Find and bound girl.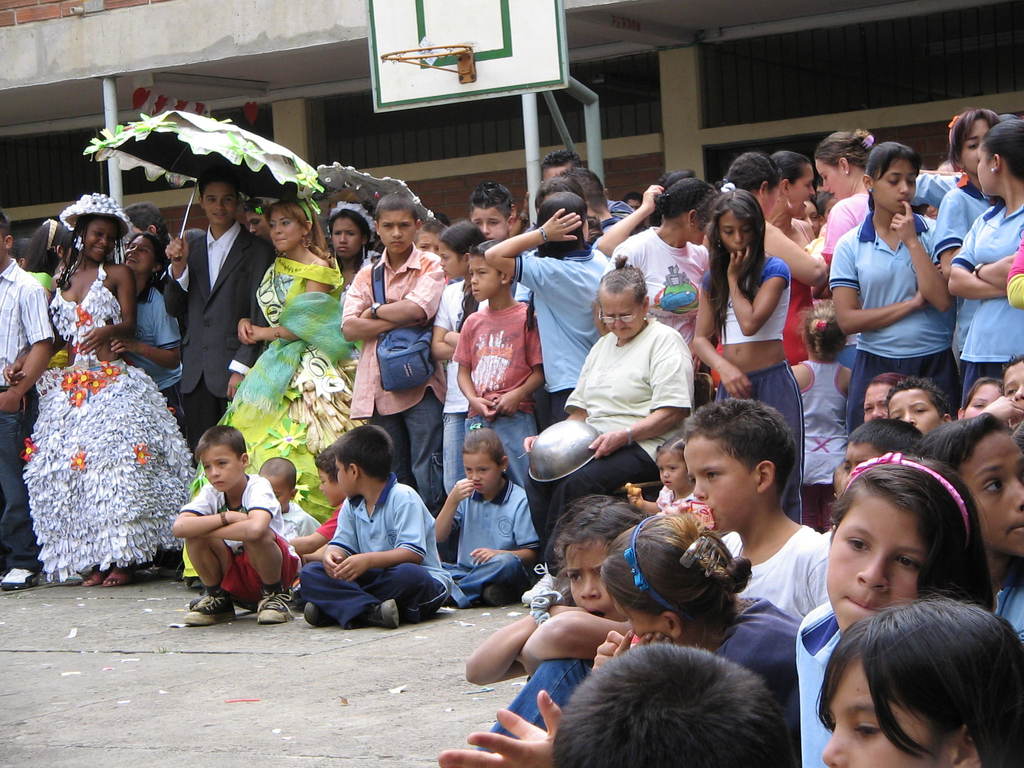
Bound: Rect(957, 121, 1023, 400).
